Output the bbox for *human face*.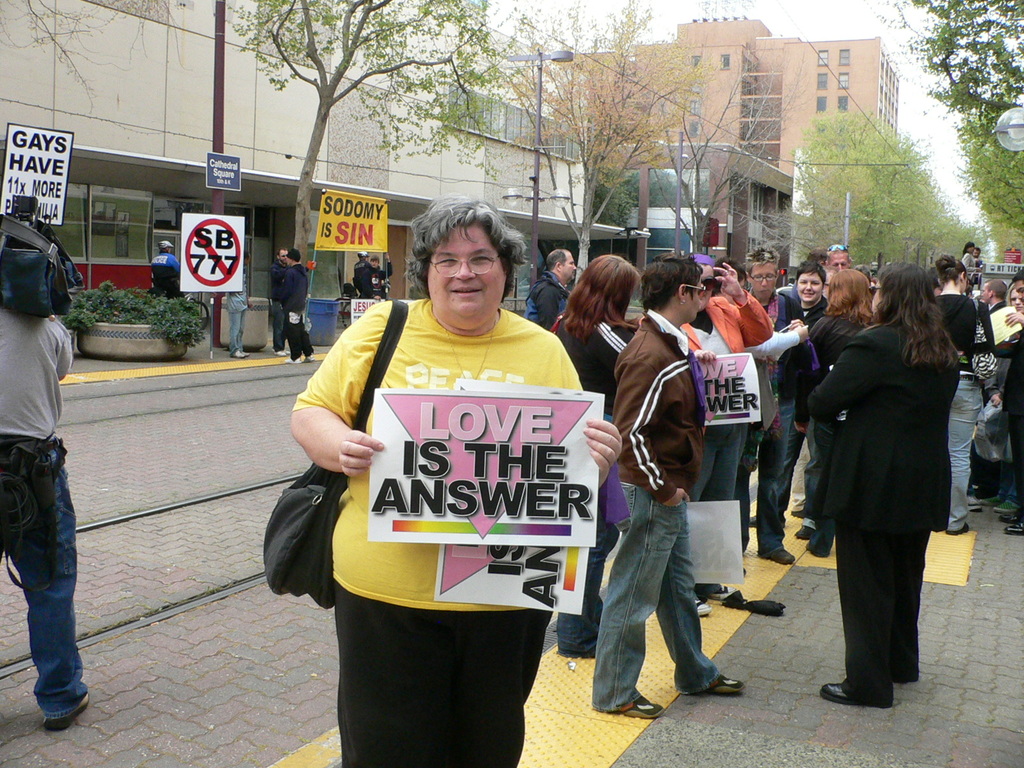
detection(828, 250, 850, 266).
